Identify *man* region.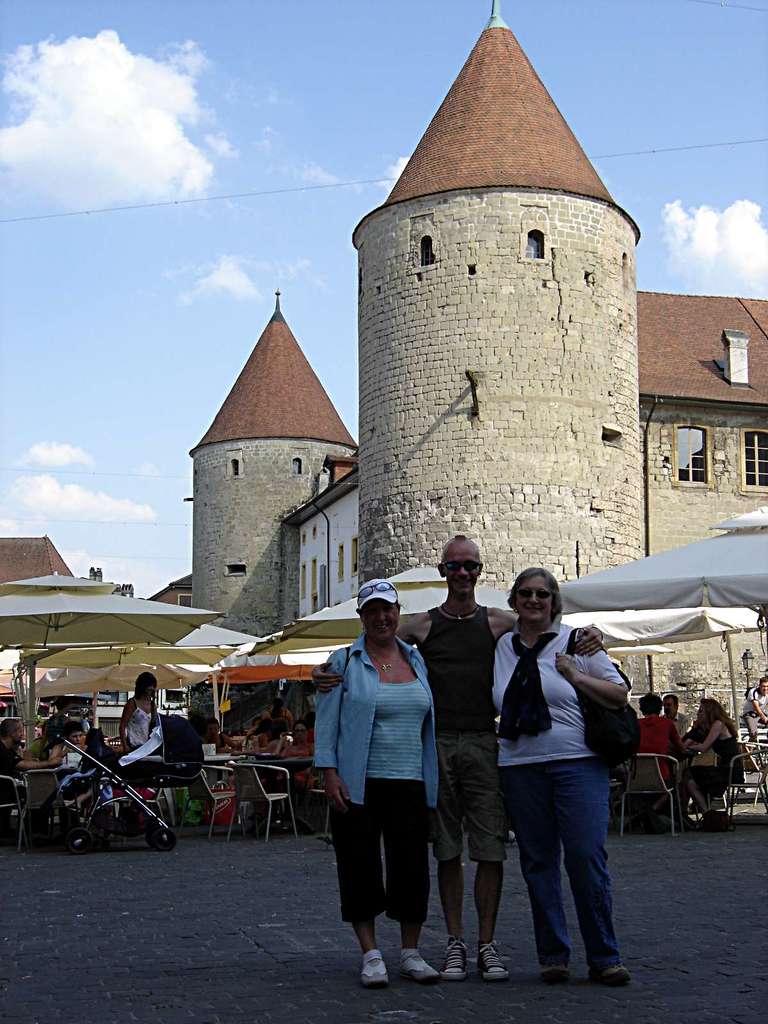
Region: x1=27, y1=721, x2=58, y2=762.
